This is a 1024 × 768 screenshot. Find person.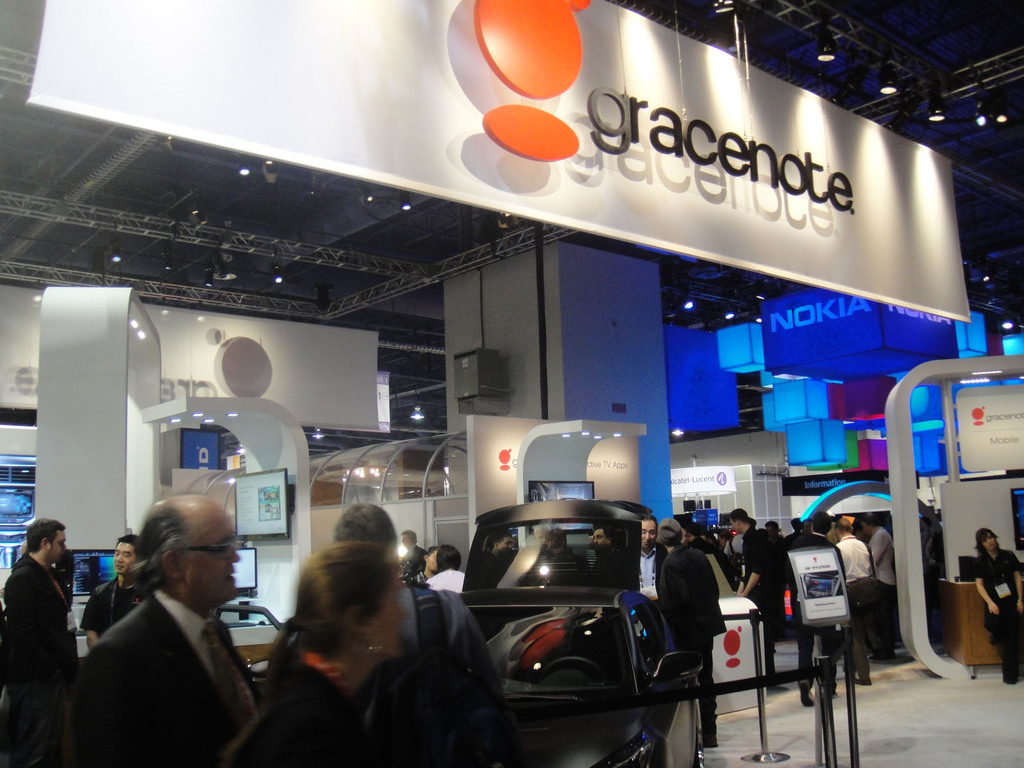
Bounding box: Rect(863, 515, 898, 661).
